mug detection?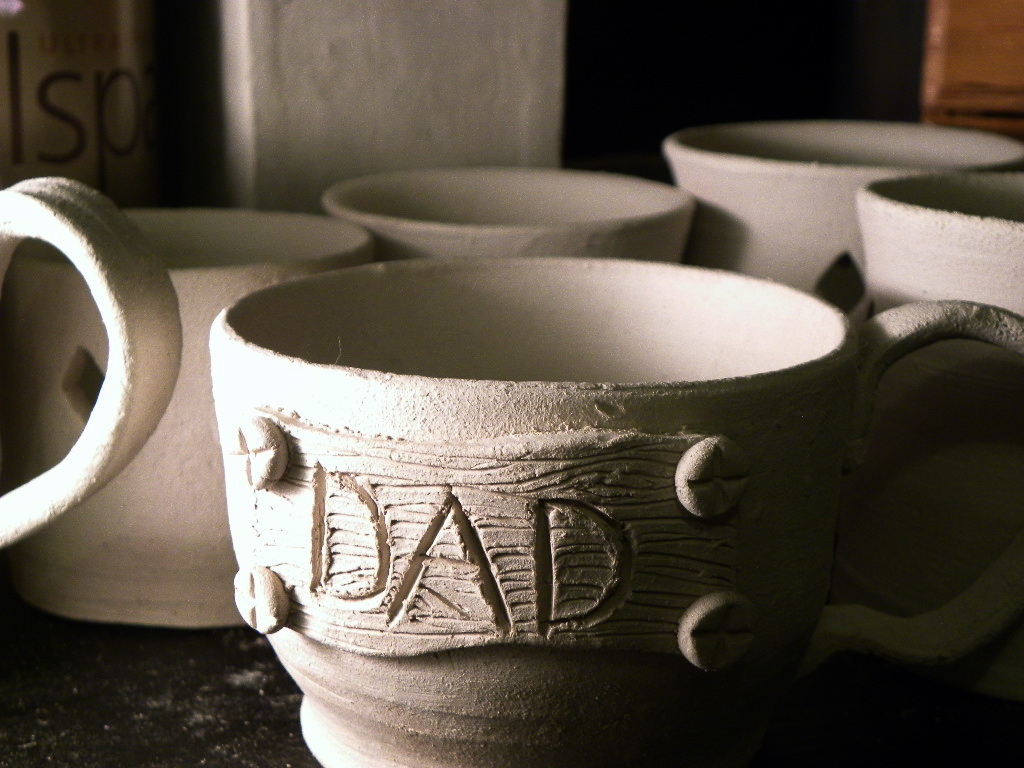
[0,175,183,547]
